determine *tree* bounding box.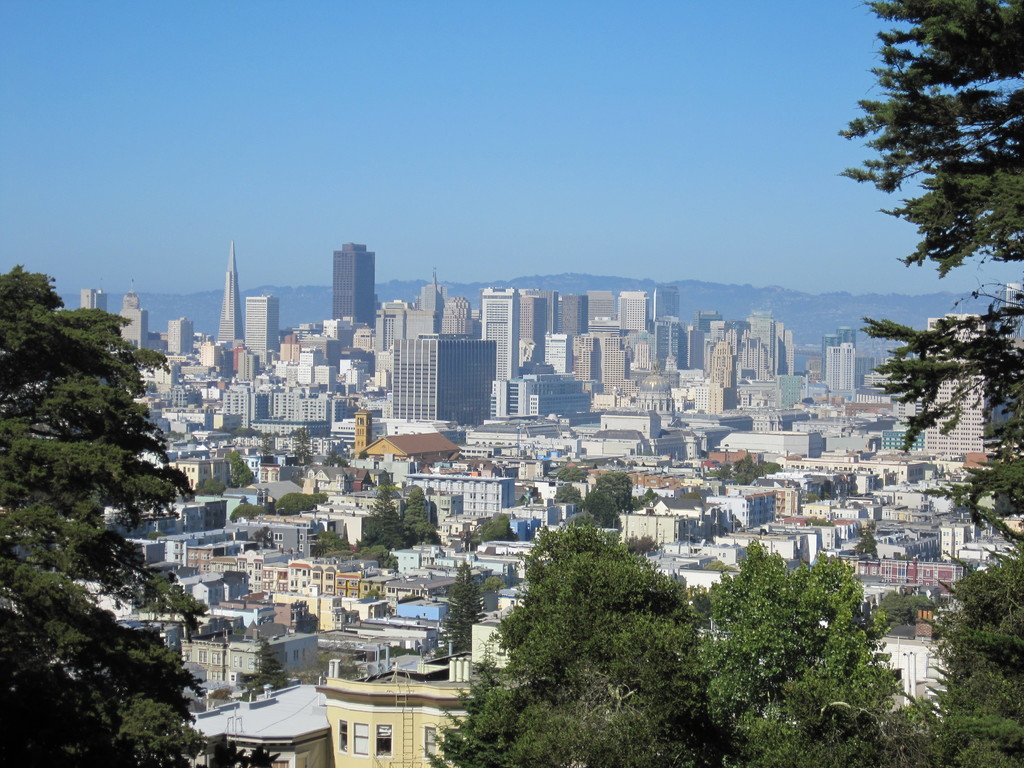
Determined: 482, 573, 505, 596.
